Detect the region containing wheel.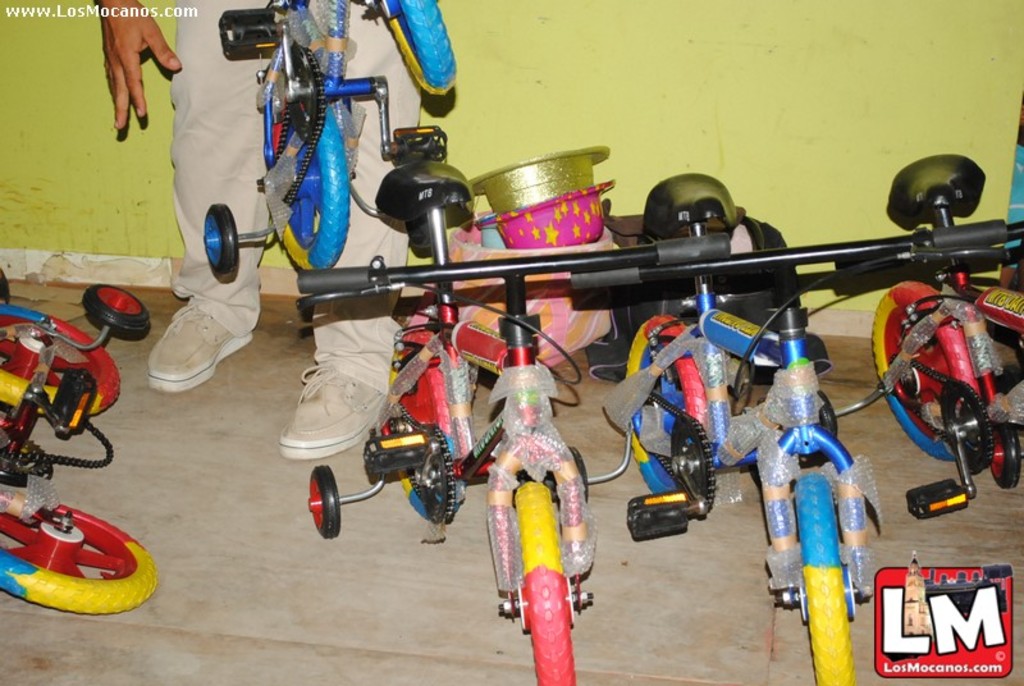
locate(282, 108, 351, 270).
